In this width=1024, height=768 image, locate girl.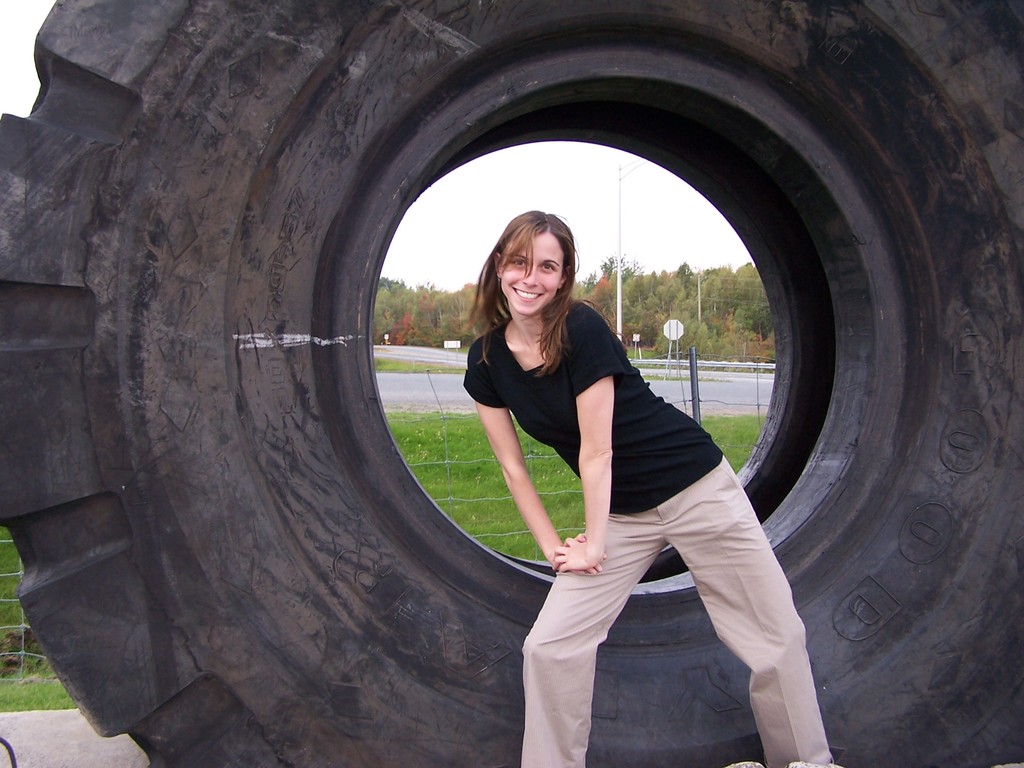
Bounding box: (left=461, top=209, right=837, bottom=767).
